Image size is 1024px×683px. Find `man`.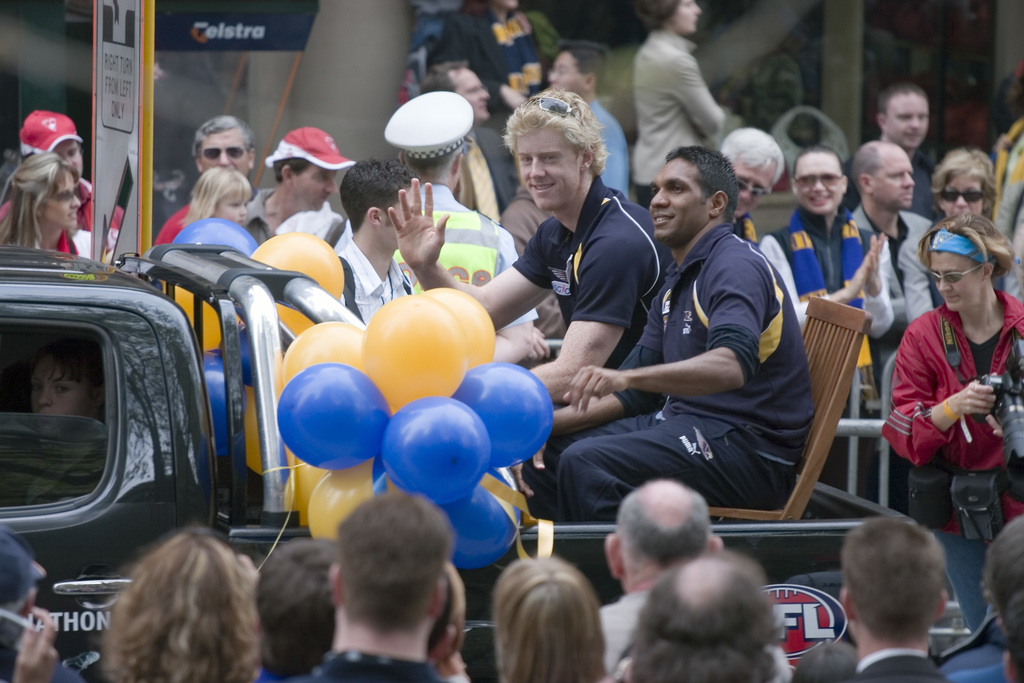
x1=516, y1=142, x2=776, y2=562.
